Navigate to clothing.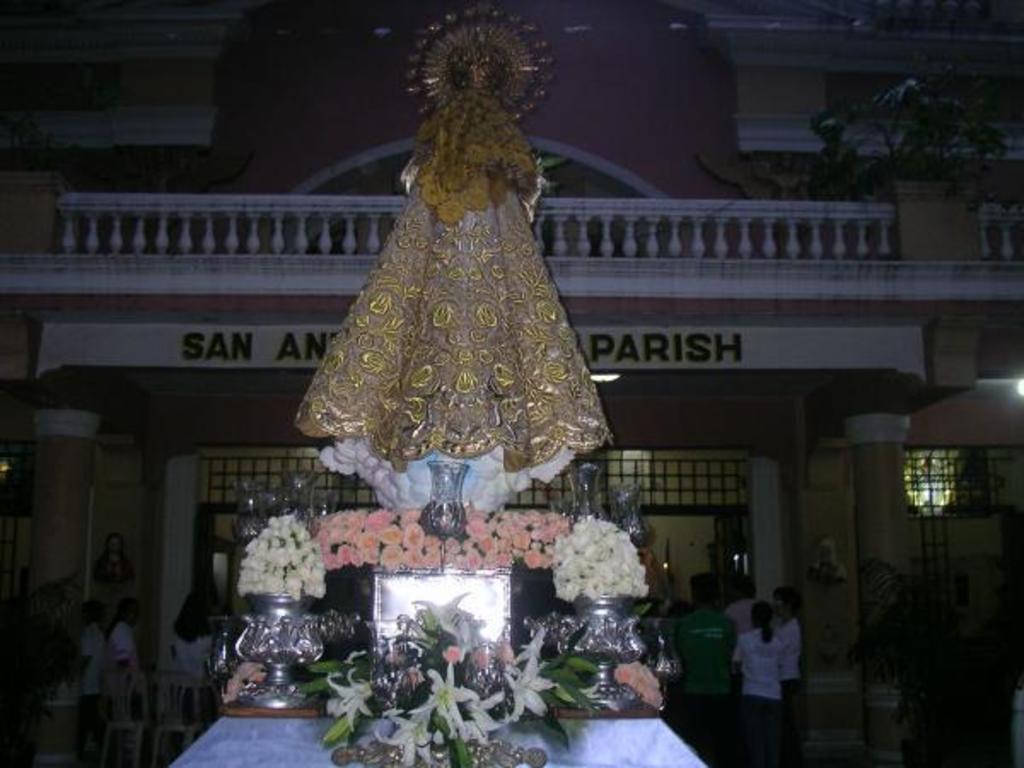
Navigation target: box=[739, 628, 782, 765].
